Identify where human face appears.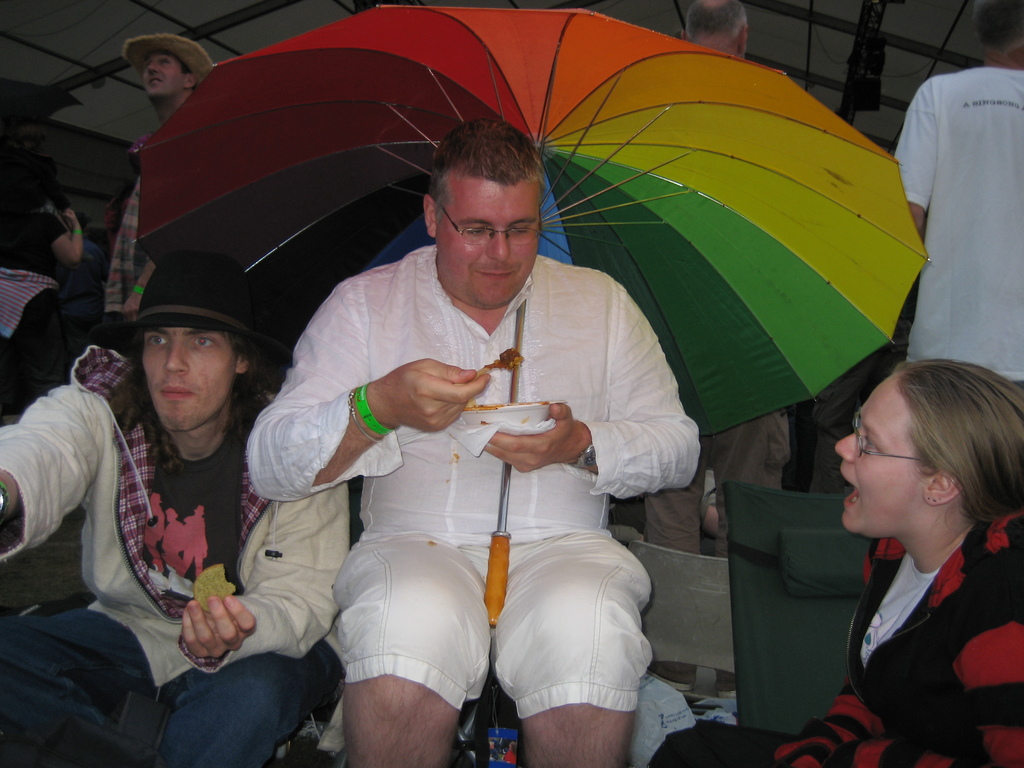
Appears at 142, 54, 184, 95.
